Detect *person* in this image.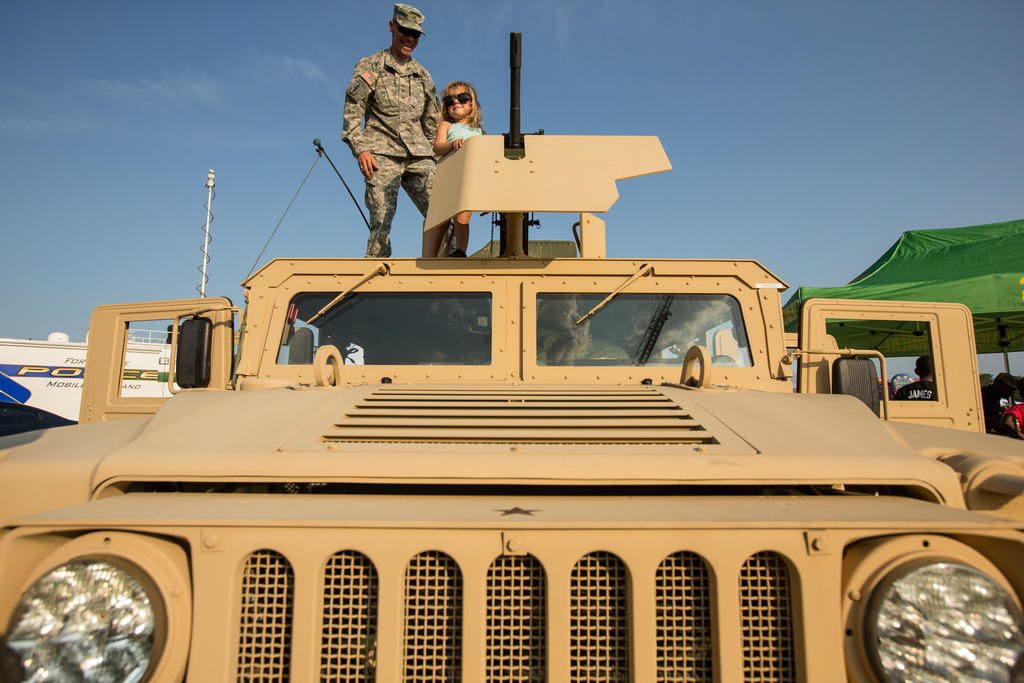
Detection: bbox=[982, 370, 1017, 429].
